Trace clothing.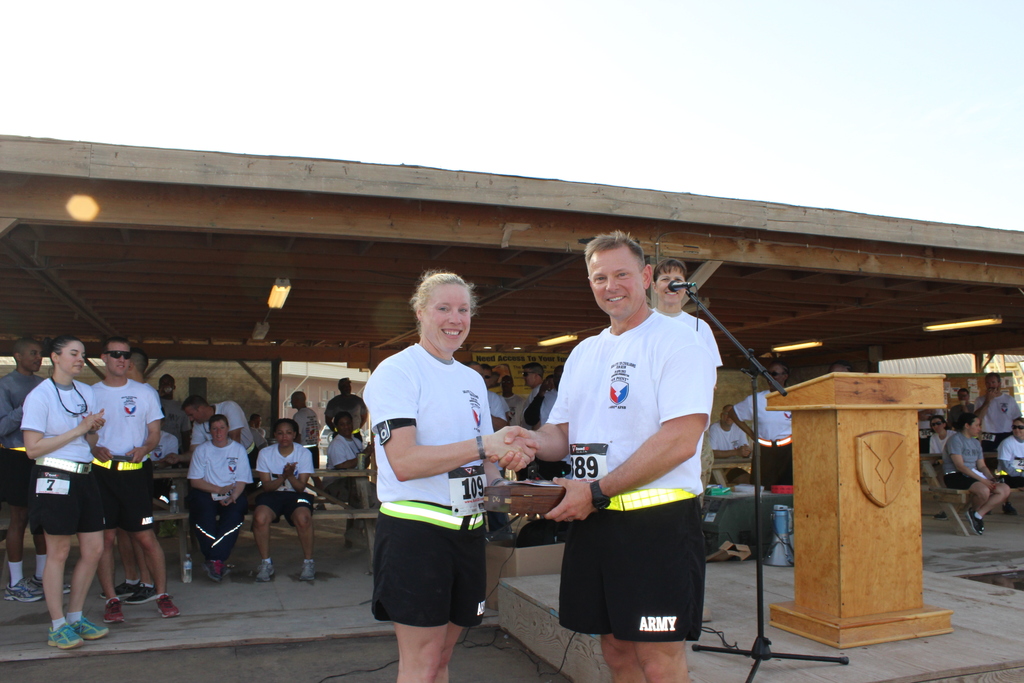
Traced to <box>974,391,1023,432</box>.
